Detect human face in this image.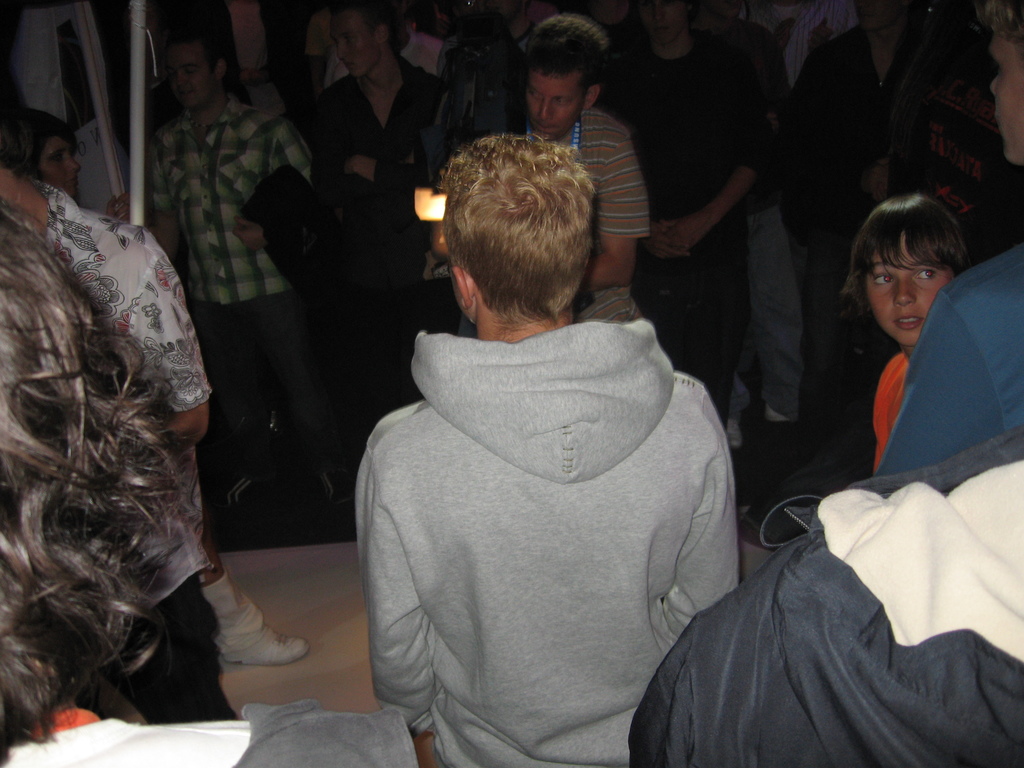
Detection: Rect(34, 127, 81, 191).
